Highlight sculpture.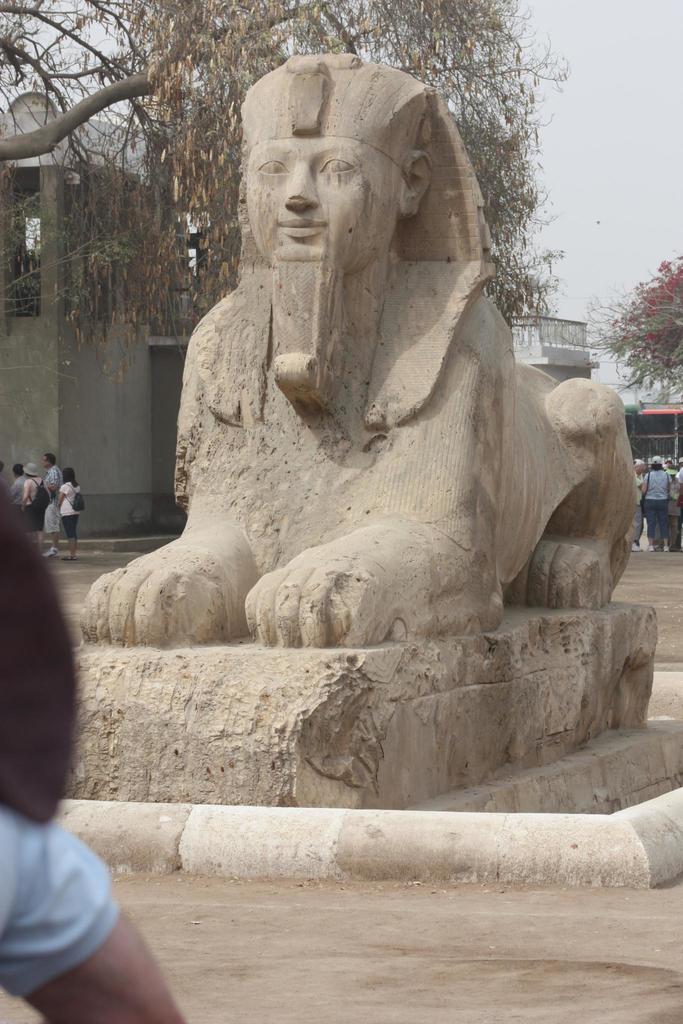
Highlighted region: <box>124,36,645,735</box>.
